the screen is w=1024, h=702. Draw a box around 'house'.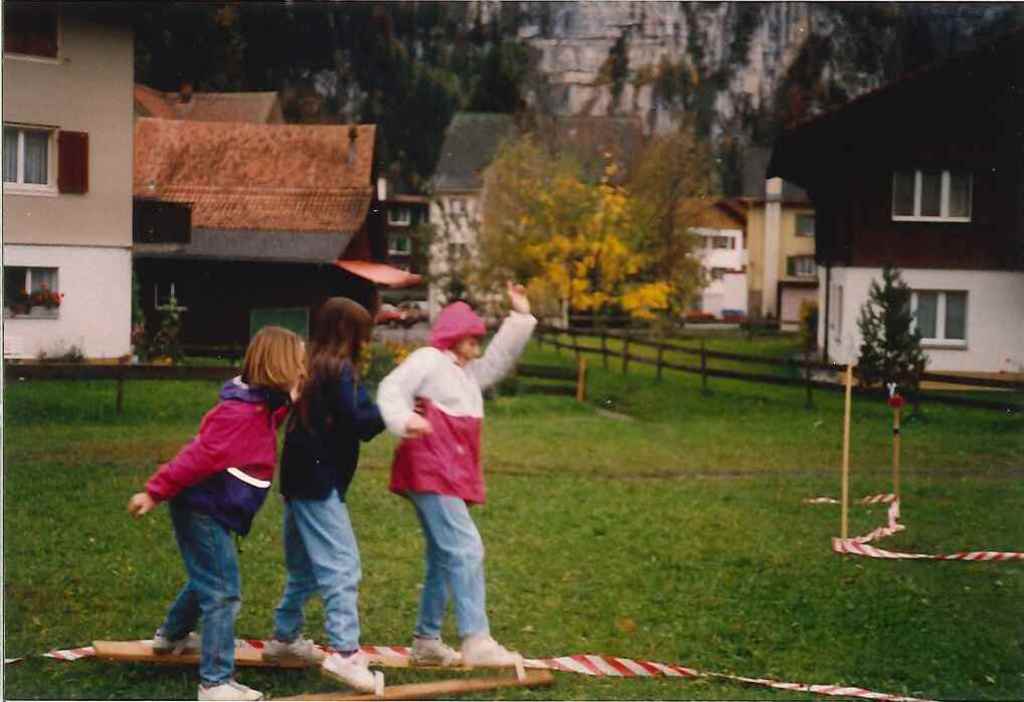
bbox(0, 0, 140, 371).
